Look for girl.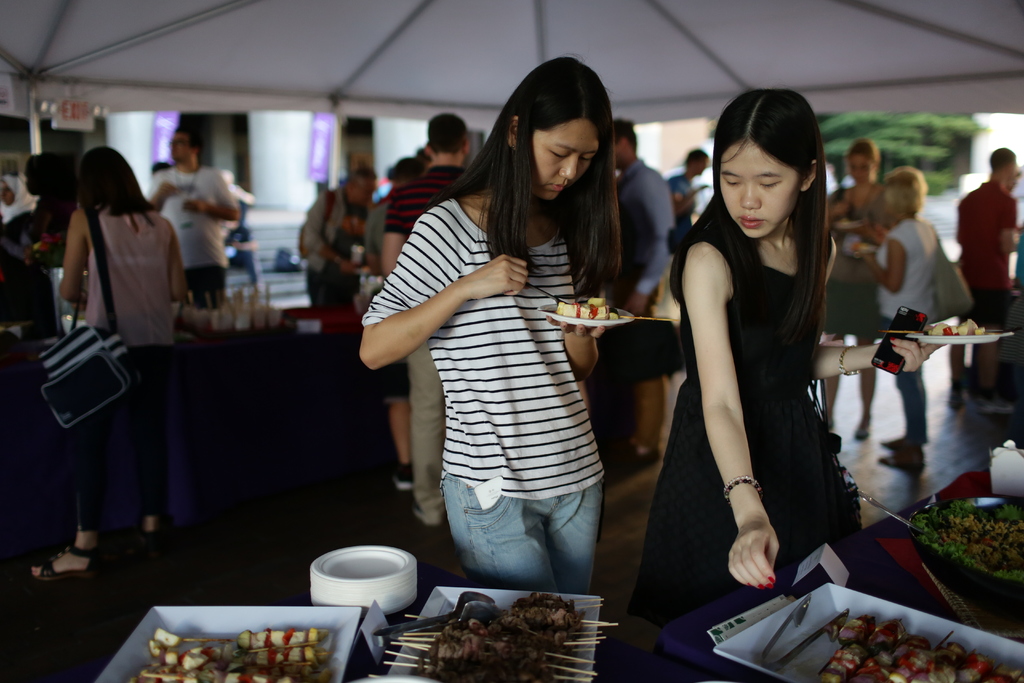
Found: 359 54 623 590.
